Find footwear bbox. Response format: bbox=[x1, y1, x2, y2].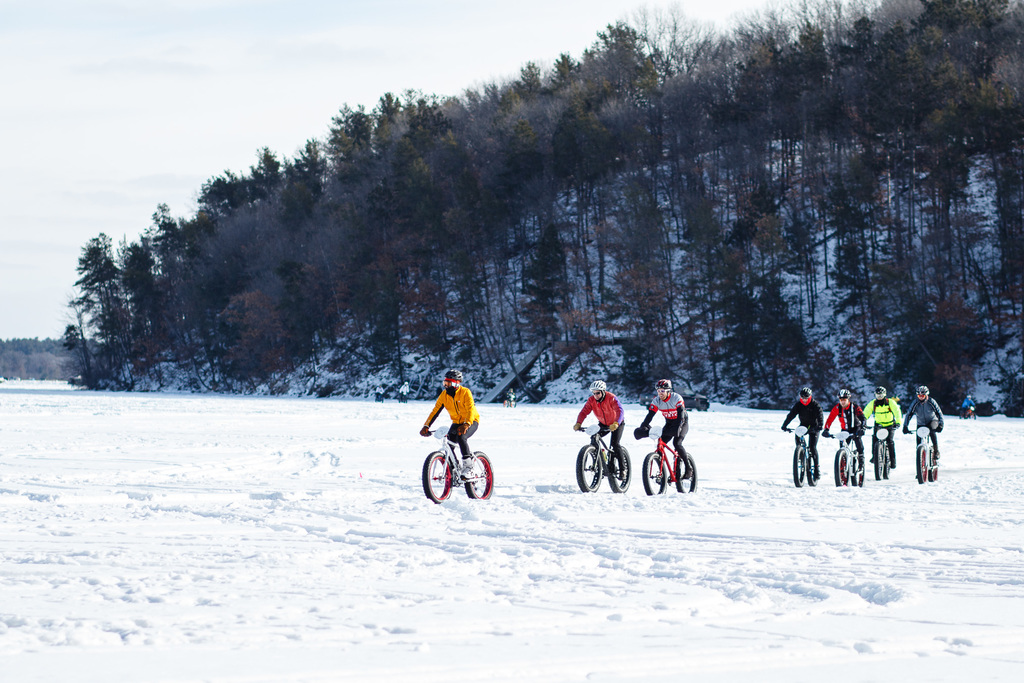
bbox=[461, 457, 474, 478].
